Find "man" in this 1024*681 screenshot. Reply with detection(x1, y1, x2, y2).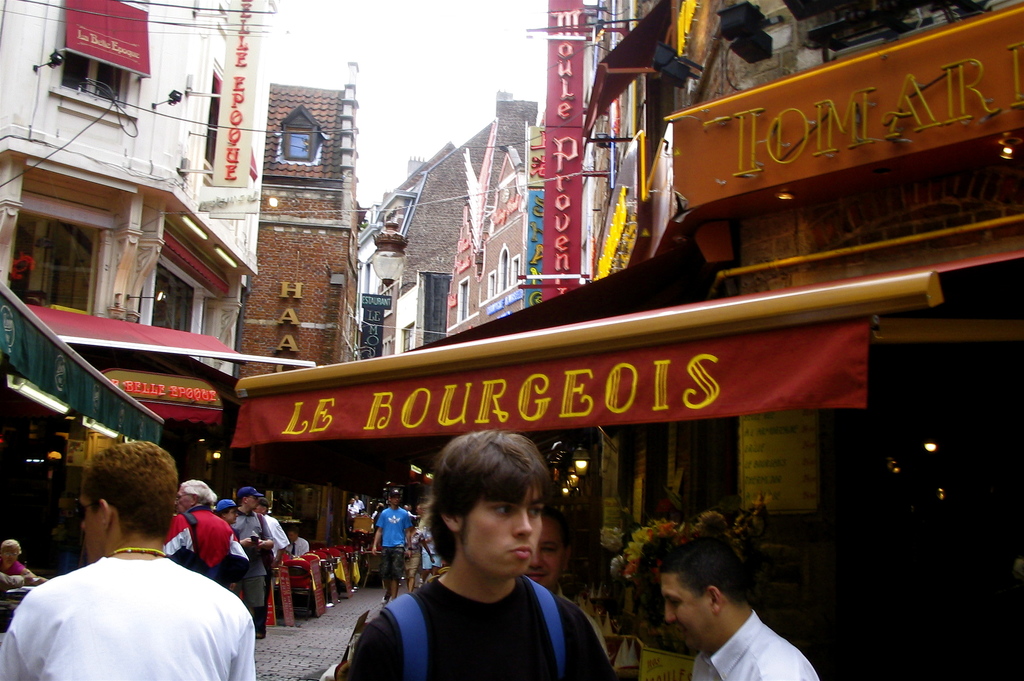
detection(664, 537, 824, 680).
